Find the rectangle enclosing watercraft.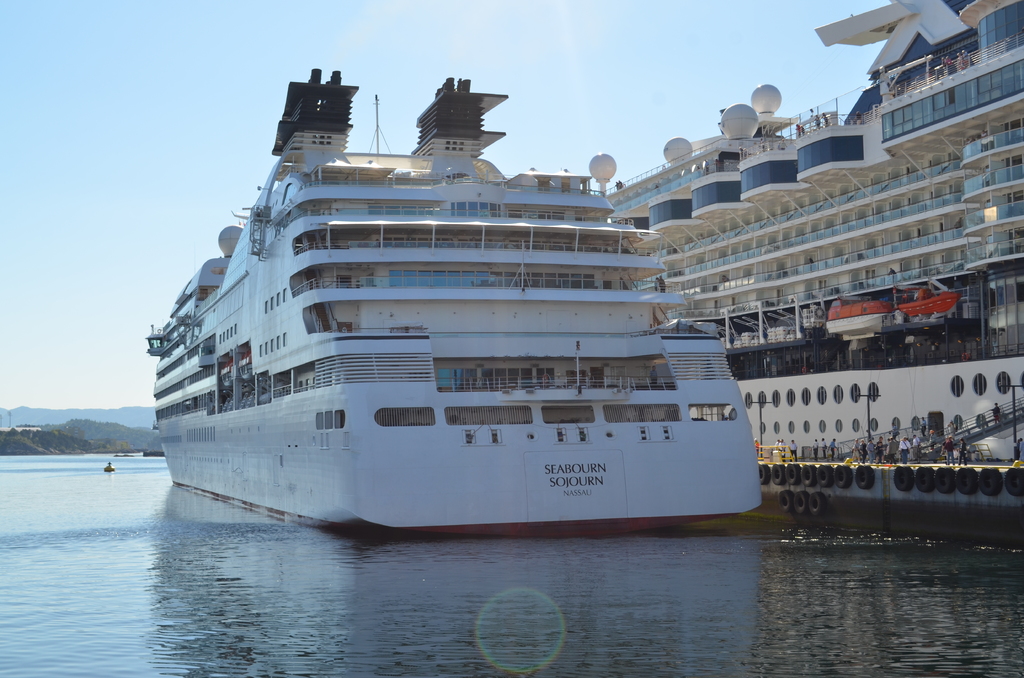
<bbox>155, 73, 760, 540</bbox>.
